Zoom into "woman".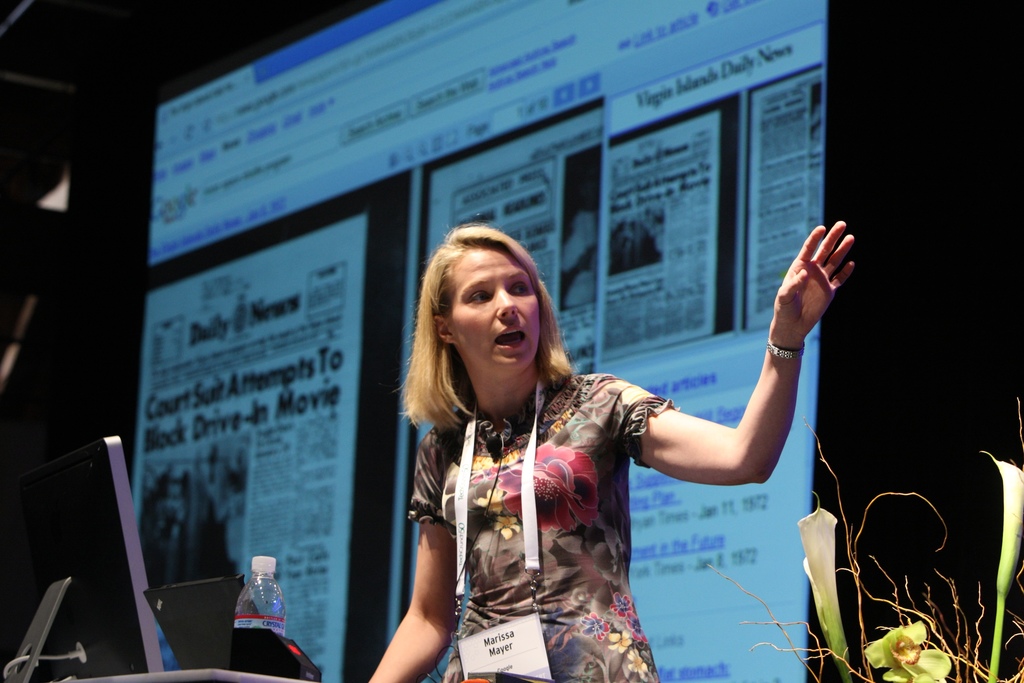
Zoom target: l=354, t=213, r=650, b=670.
